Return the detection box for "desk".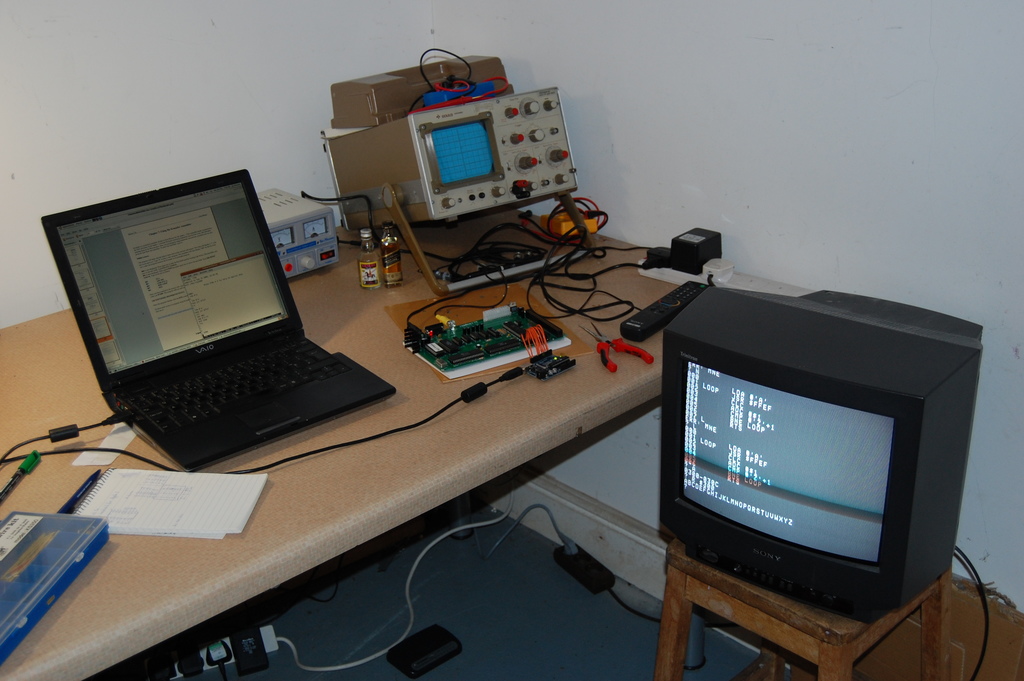
Rect(0, 186, 827, 668).
